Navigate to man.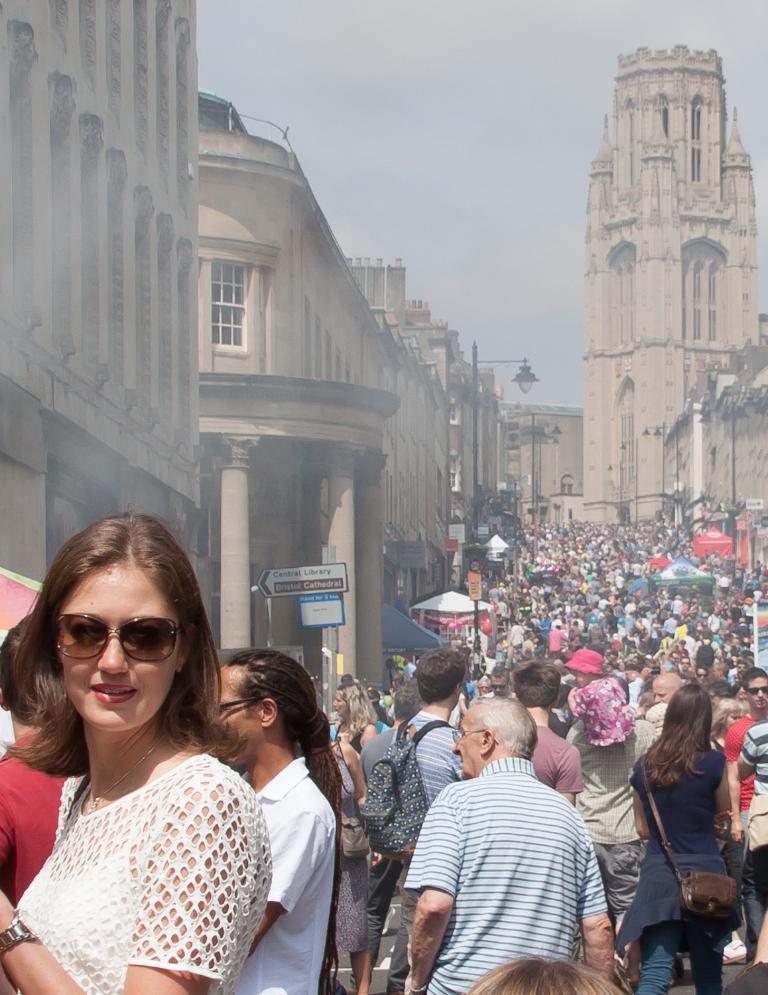
Navigation target: <box>0,616,73,908</box>.
